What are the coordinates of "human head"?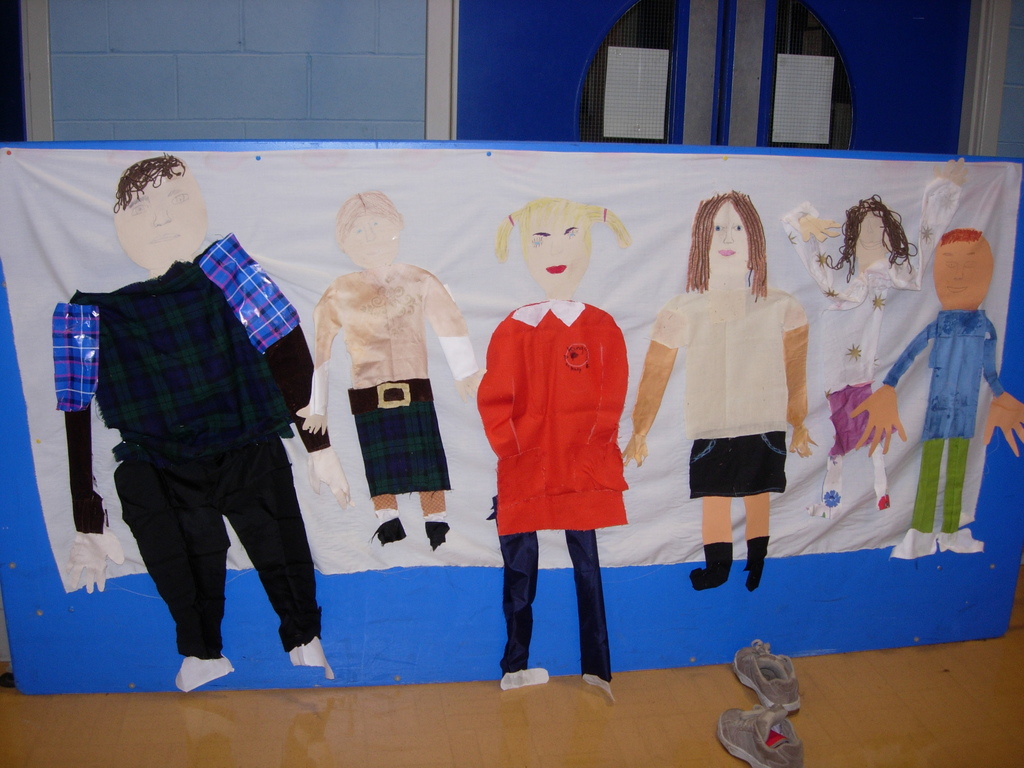
98,151,195,271.
